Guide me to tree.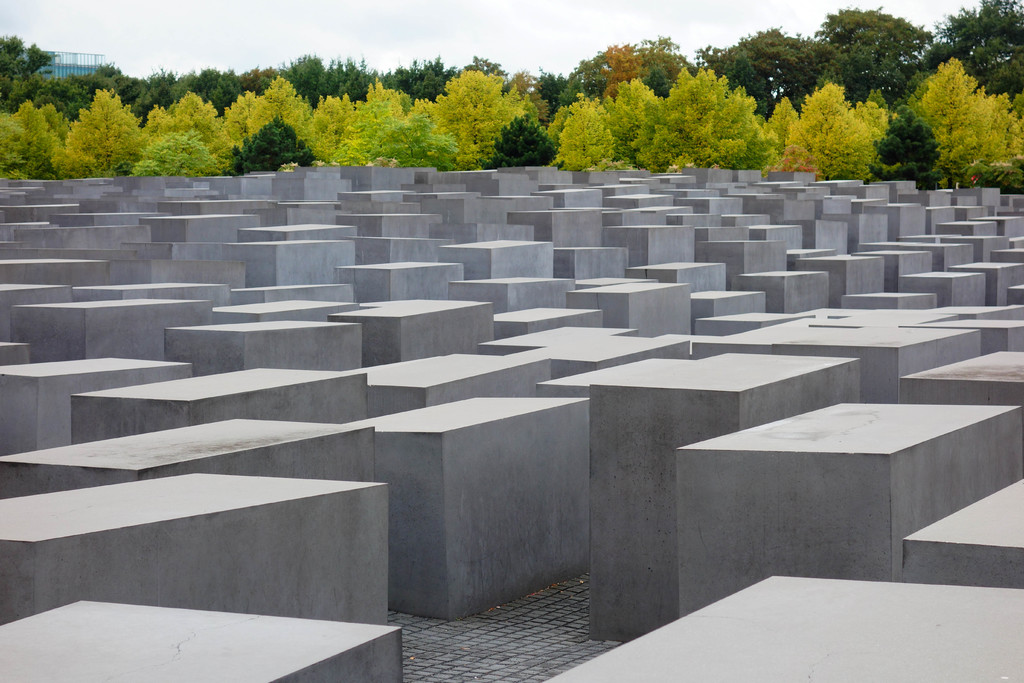
Guidance: crop(134, 84, 231, 156).
